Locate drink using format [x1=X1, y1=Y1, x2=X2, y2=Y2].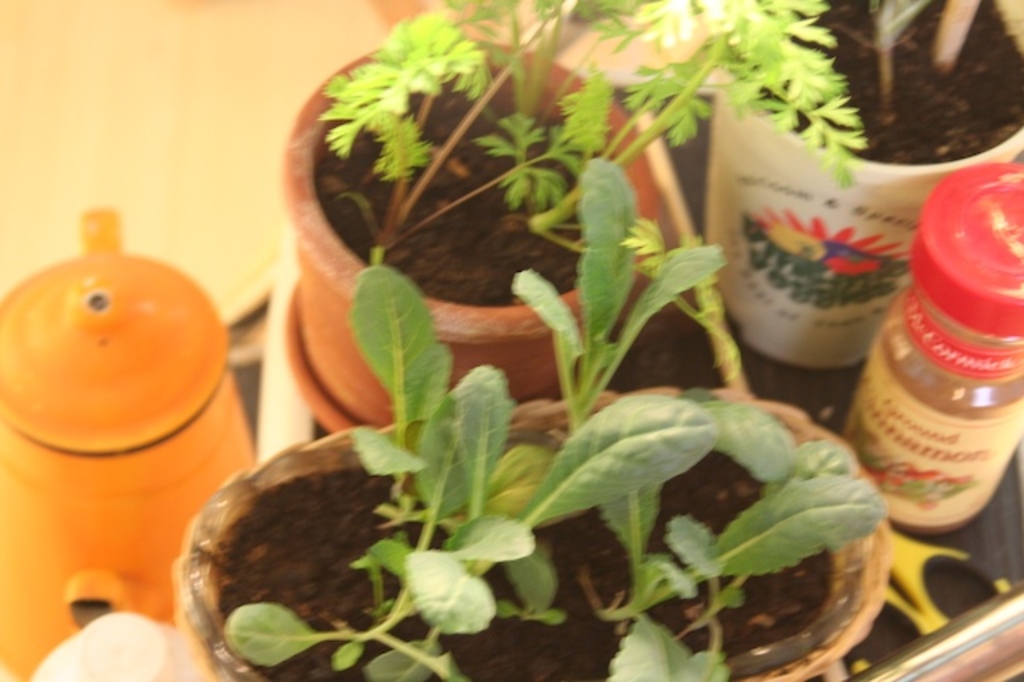
[x1=838, y1=317, x2=1022, y2=540].
